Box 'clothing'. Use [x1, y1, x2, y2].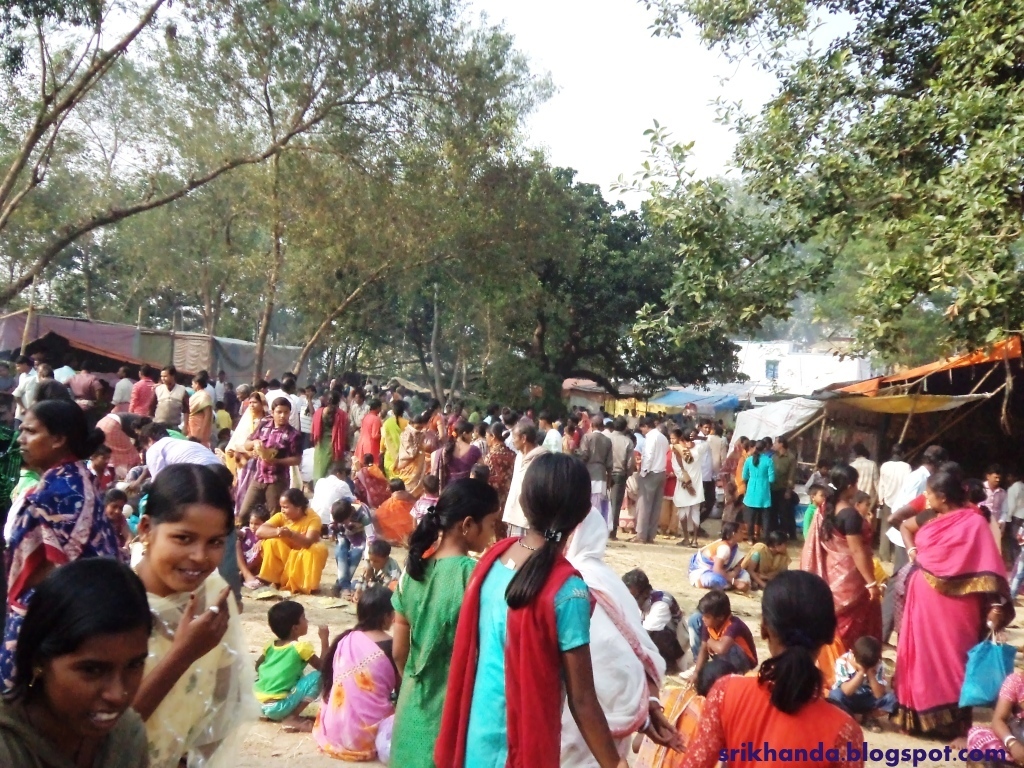
[11, 366, 43, 412].
